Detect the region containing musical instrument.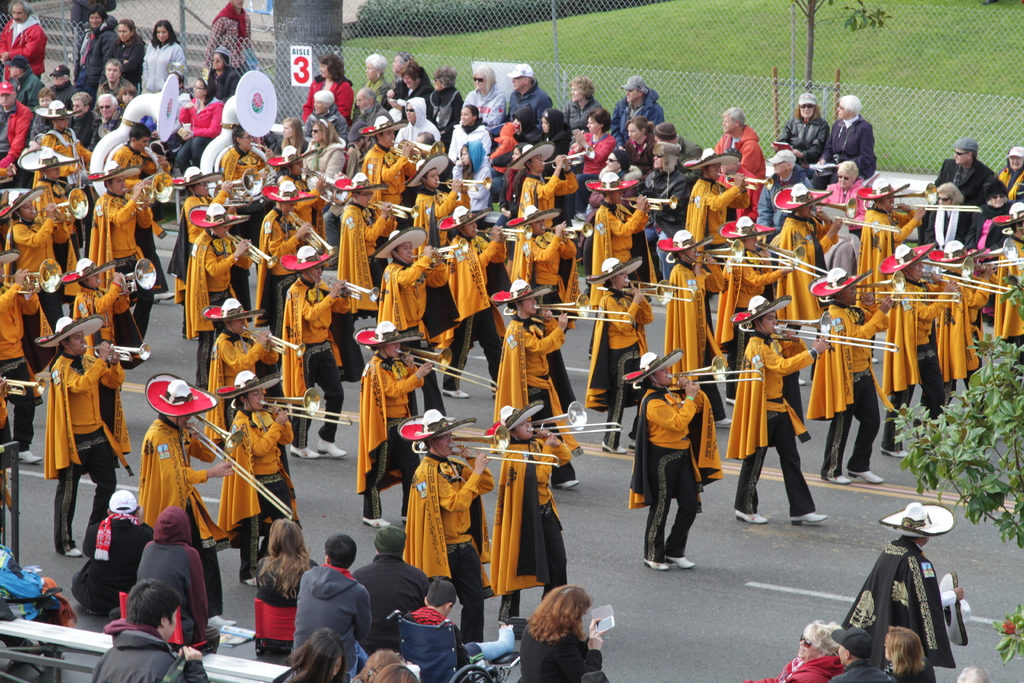
region(916, 252, 1016, 289).
